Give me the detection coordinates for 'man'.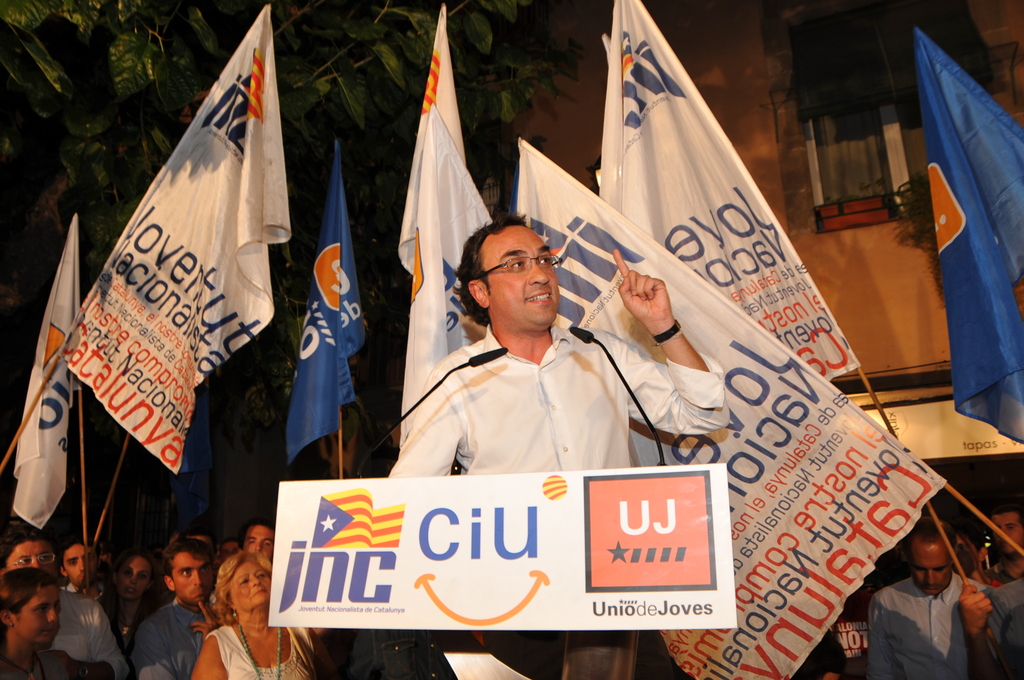
(left=975, top=581, right=1023, bottom=679).
